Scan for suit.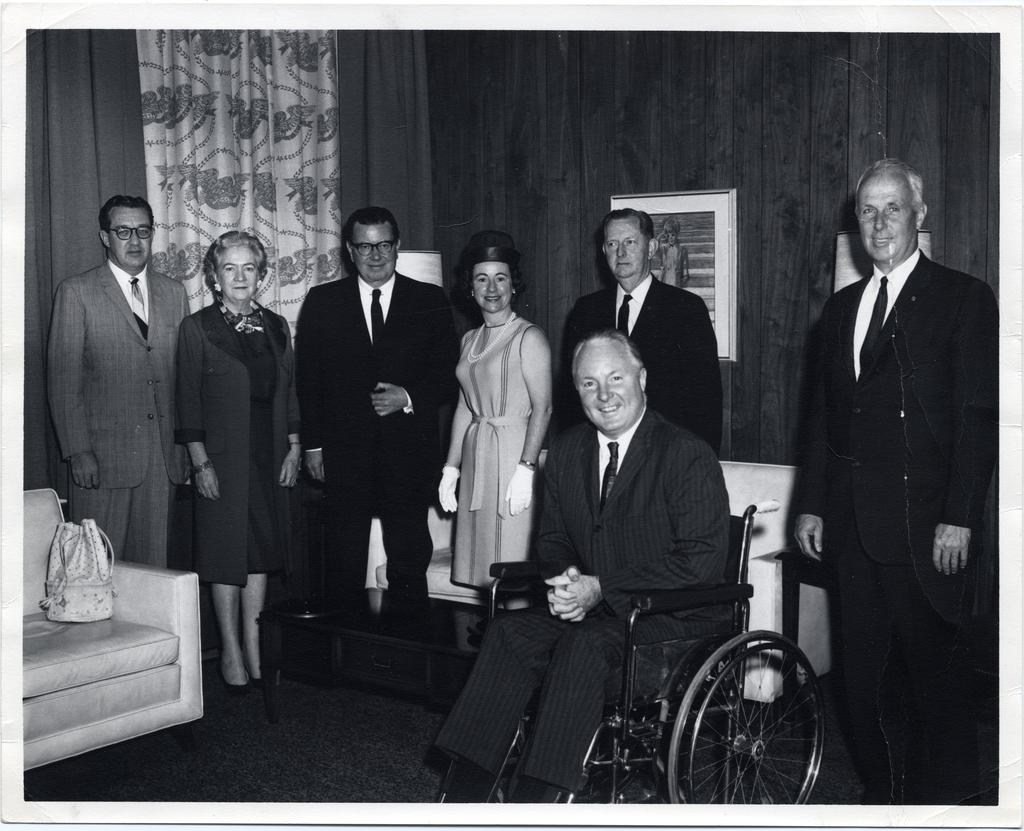
Scan result: (45,260,193,574).
